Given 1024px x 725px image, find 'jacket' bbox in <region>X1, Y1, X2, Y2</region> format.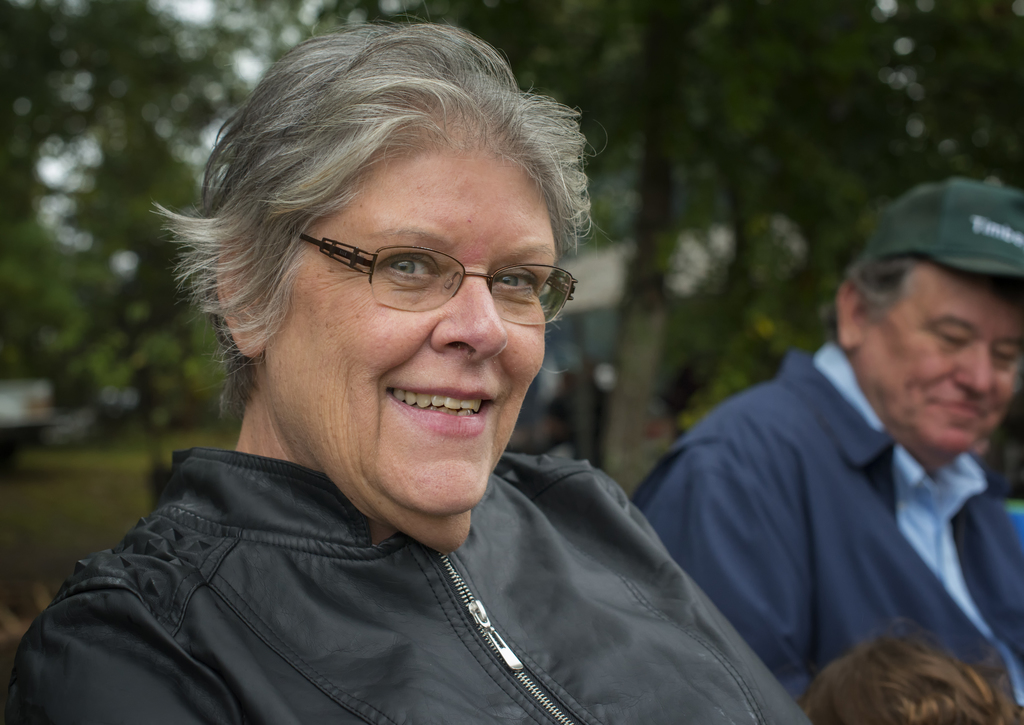
<region>0, 388, 815, 724</region>.
